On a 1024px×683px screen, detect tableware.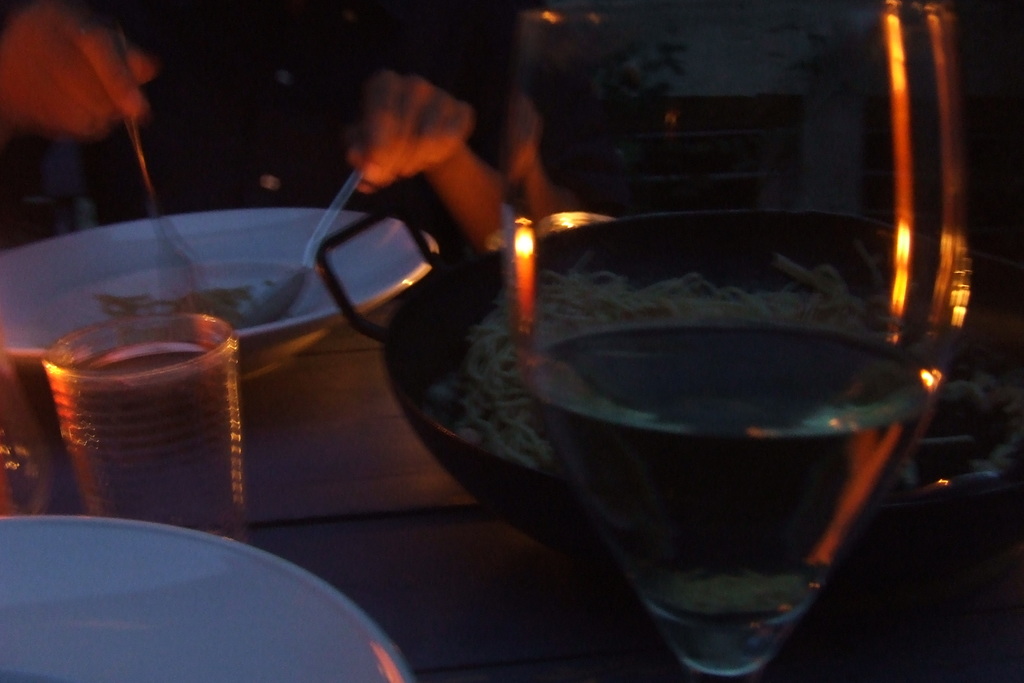
241:173:366:333.
